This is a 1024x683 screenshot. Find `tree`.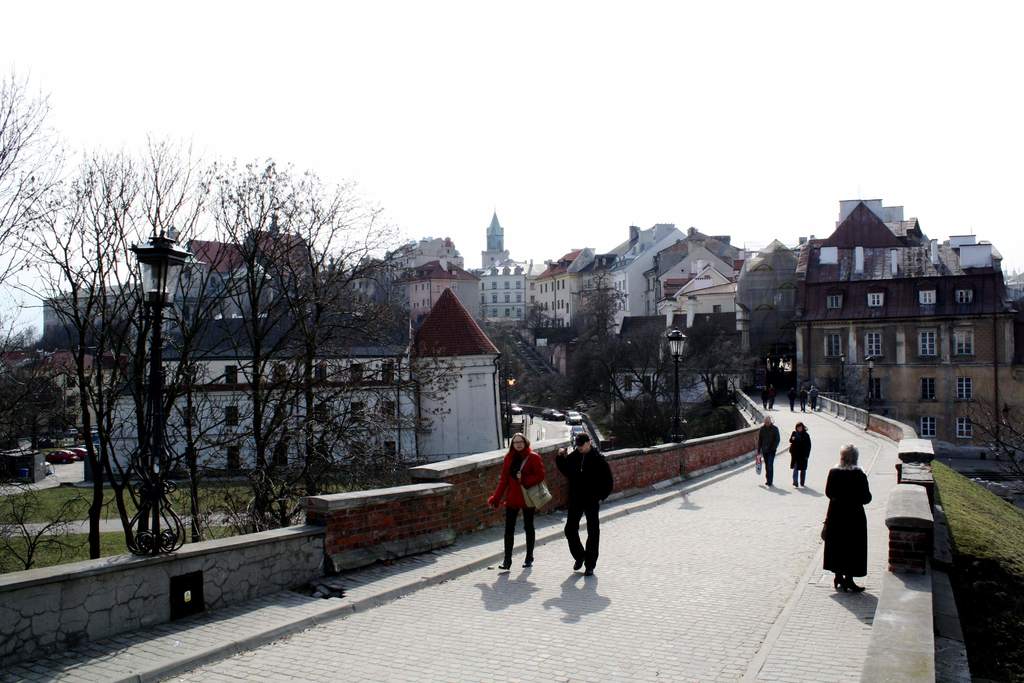
Bounding box: detection(514, 302, 560, 353).
